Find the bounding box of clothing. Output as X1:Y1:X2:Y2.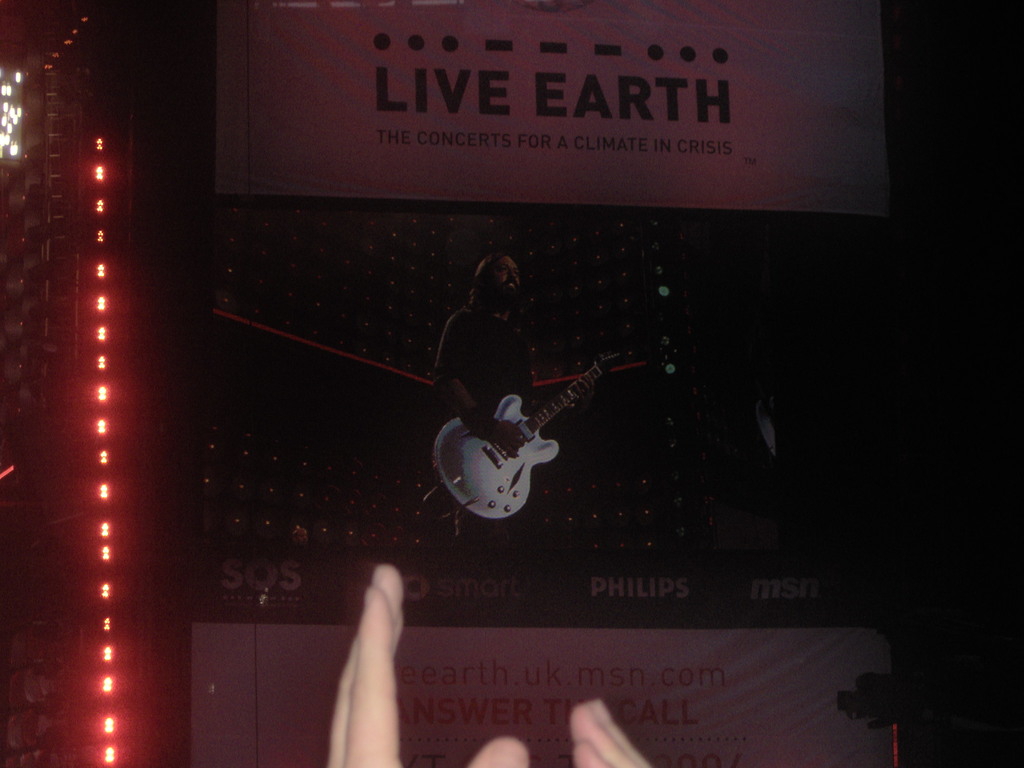
435:303:530:412.
